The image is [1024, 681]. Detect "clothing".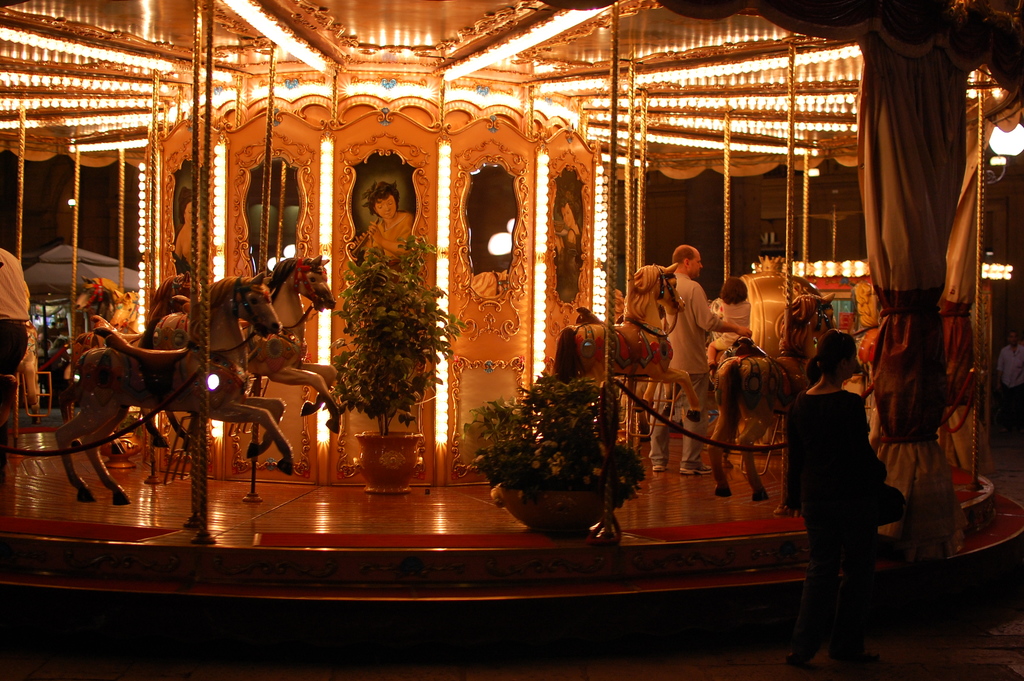
Detection: [644, 265, 708, 471].
